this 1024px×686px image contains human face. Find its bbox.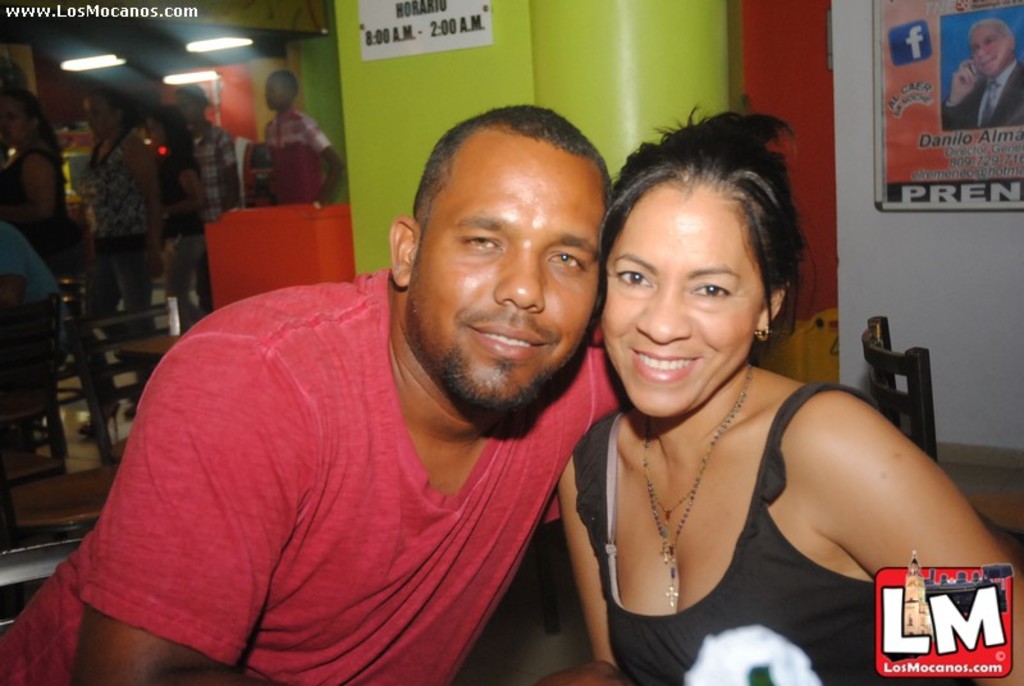
box=[407, 136, 605, 419].
